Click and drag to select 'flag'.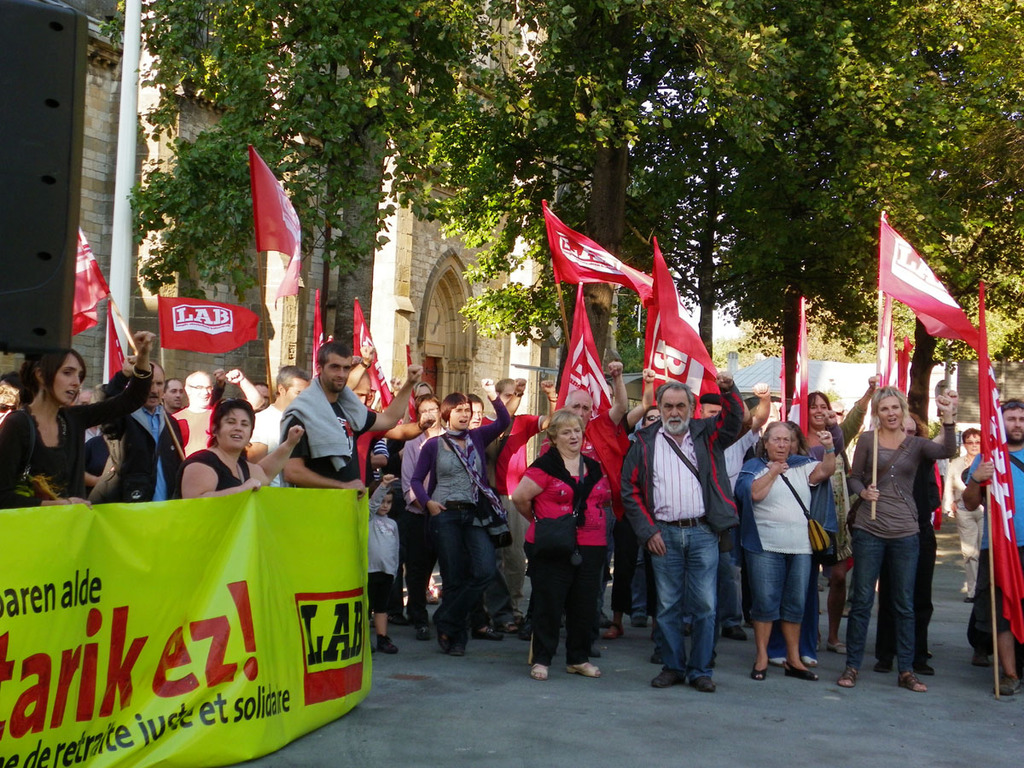
Selection: 247/142/306/309.
